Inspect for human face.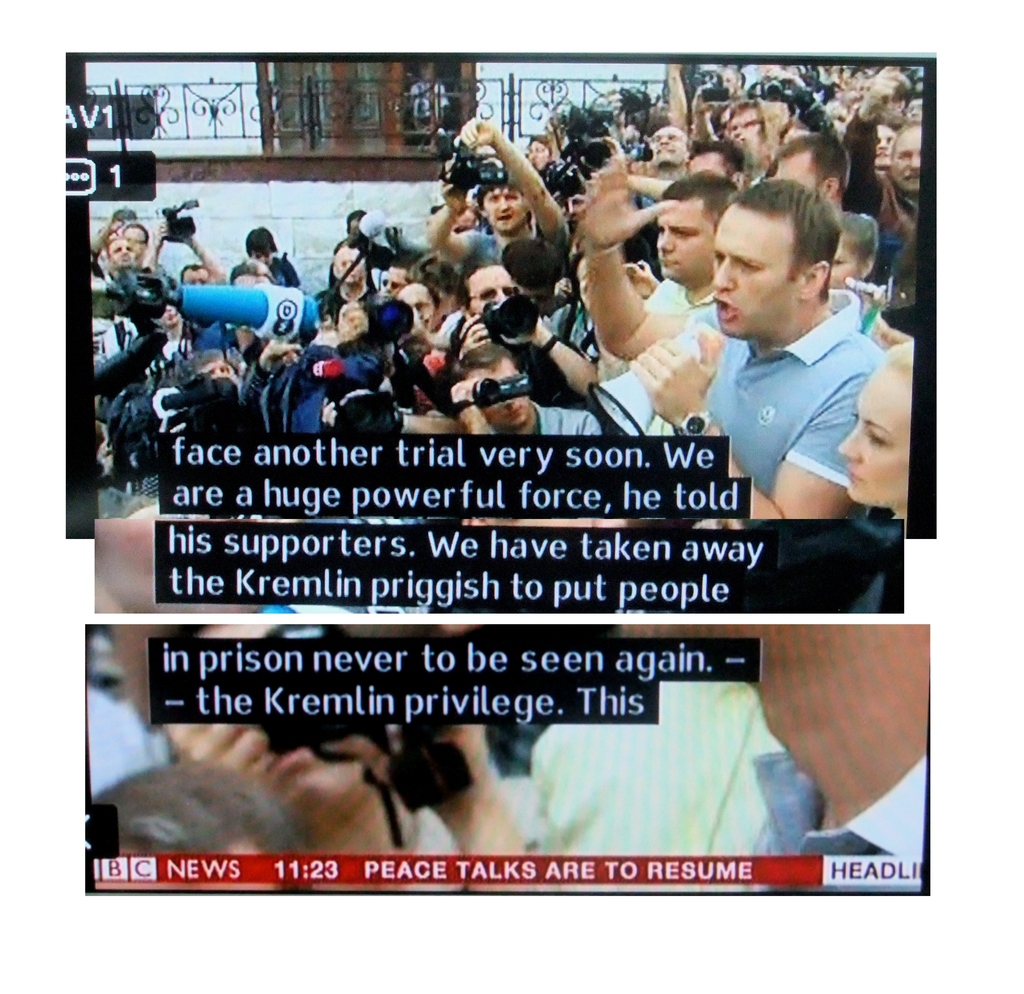
Inspection: [left=705, top=196, right=804, bottom=337].
